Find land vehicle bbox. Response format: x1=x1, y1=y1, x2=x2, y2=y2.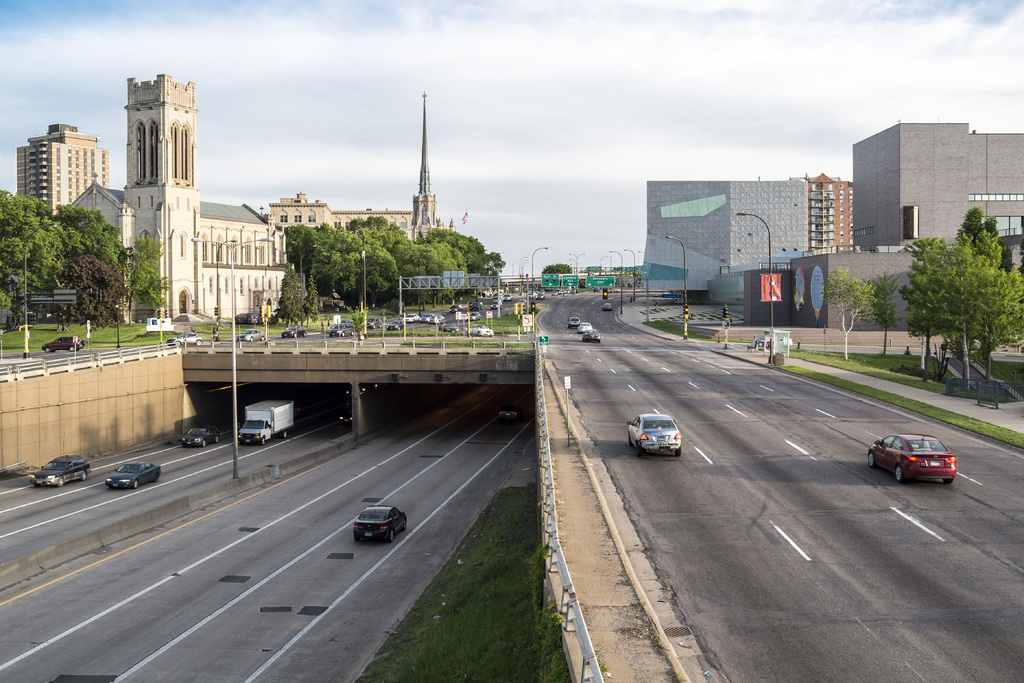
x1=106, y1=464, x2=161, y2=490.
